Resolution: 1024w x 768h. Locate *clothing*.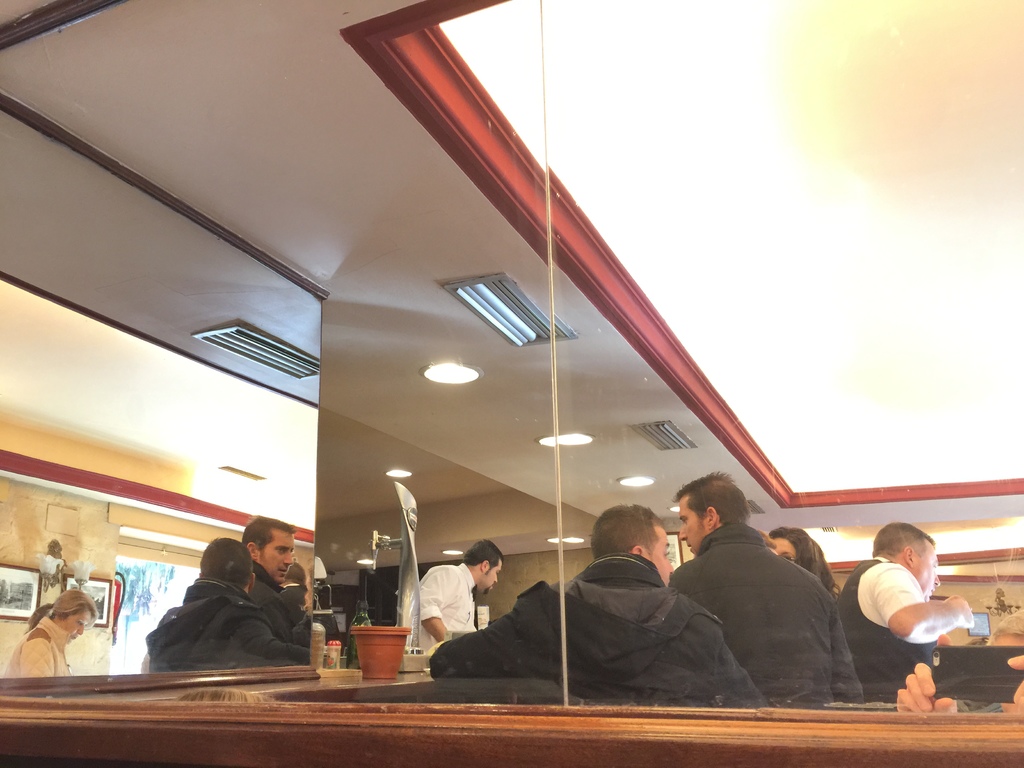
box(417, 552, 482, 651).
